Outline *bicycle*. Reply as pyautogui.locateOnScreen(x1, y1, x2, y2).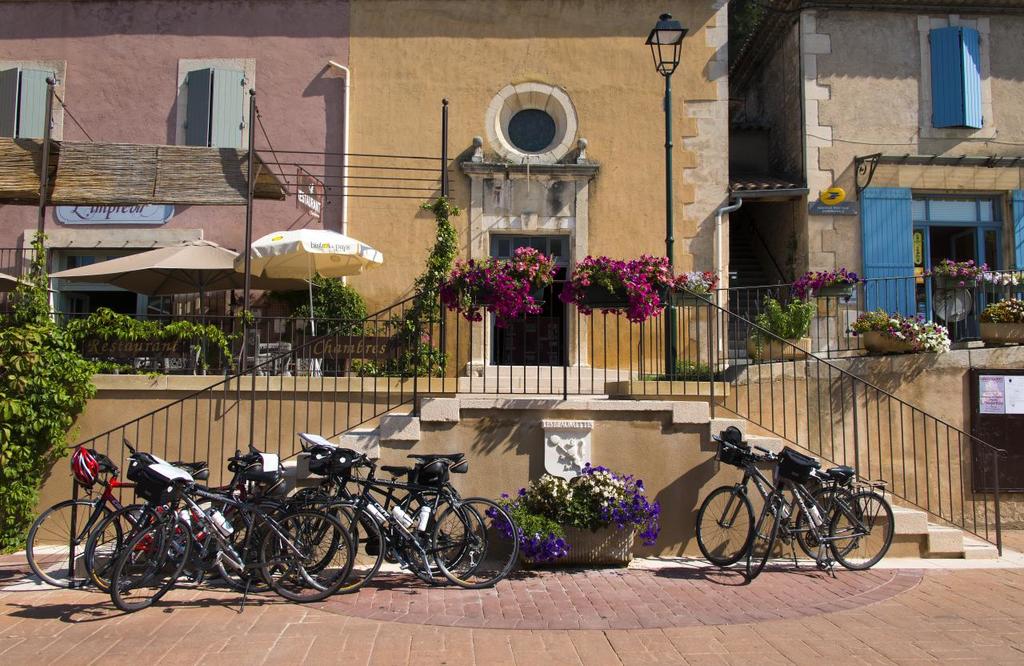
pyautogui.locateOnScreen(743, 445, 896, 581).
